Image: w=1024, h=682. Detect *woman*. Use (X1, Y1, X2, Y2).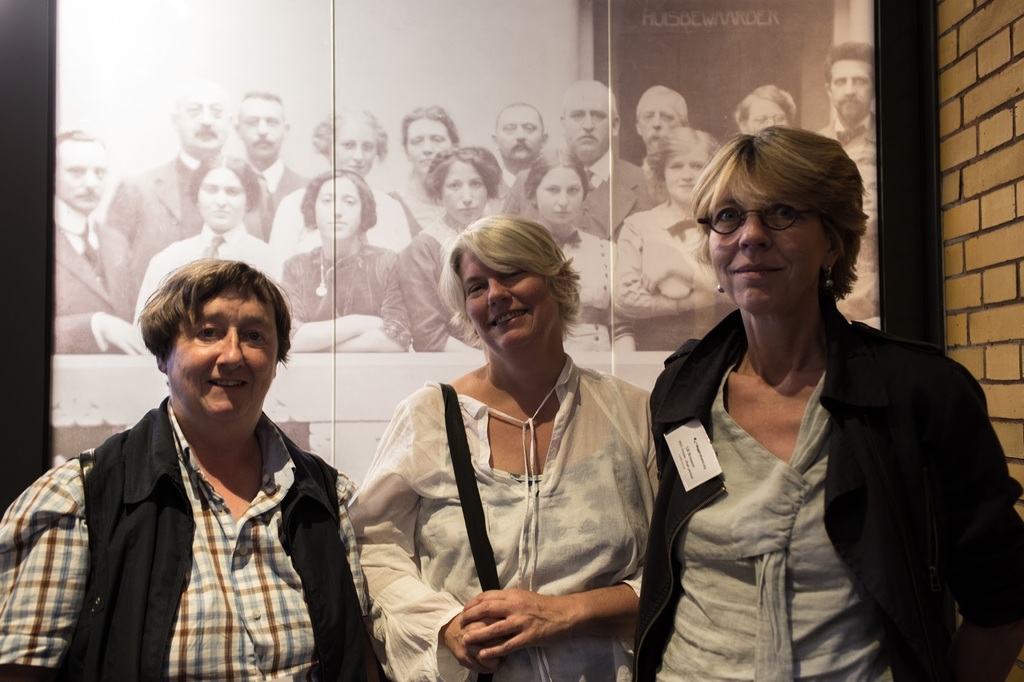
(519, 150, 639, 351).
